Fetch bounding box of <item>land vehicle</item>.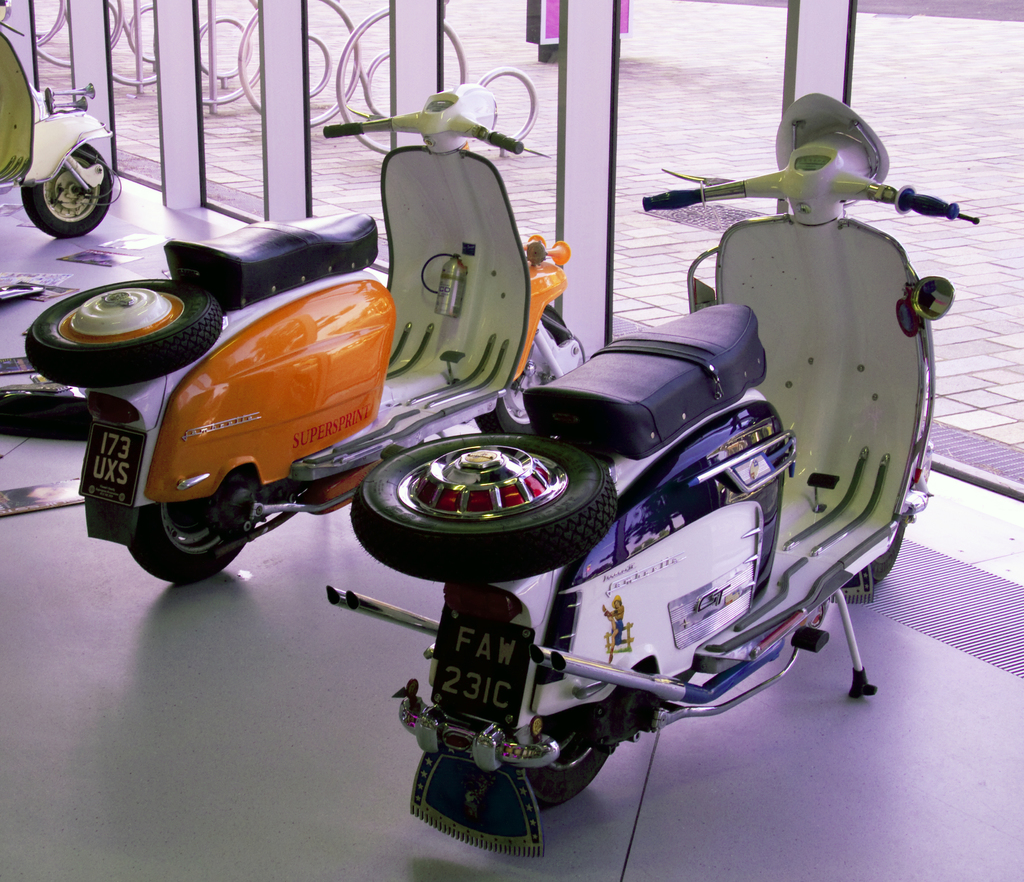
Bbox: [0,0,112,243].
